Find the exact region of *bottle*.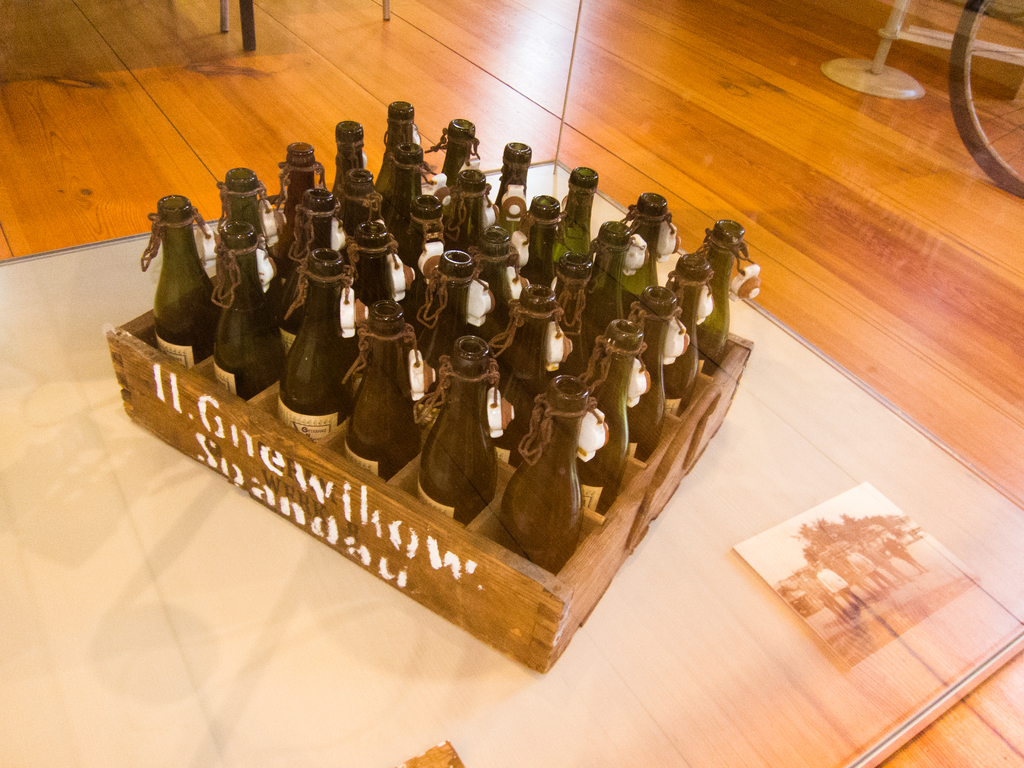
Exact region: left=582, top=206, right=642, bottom=335.
